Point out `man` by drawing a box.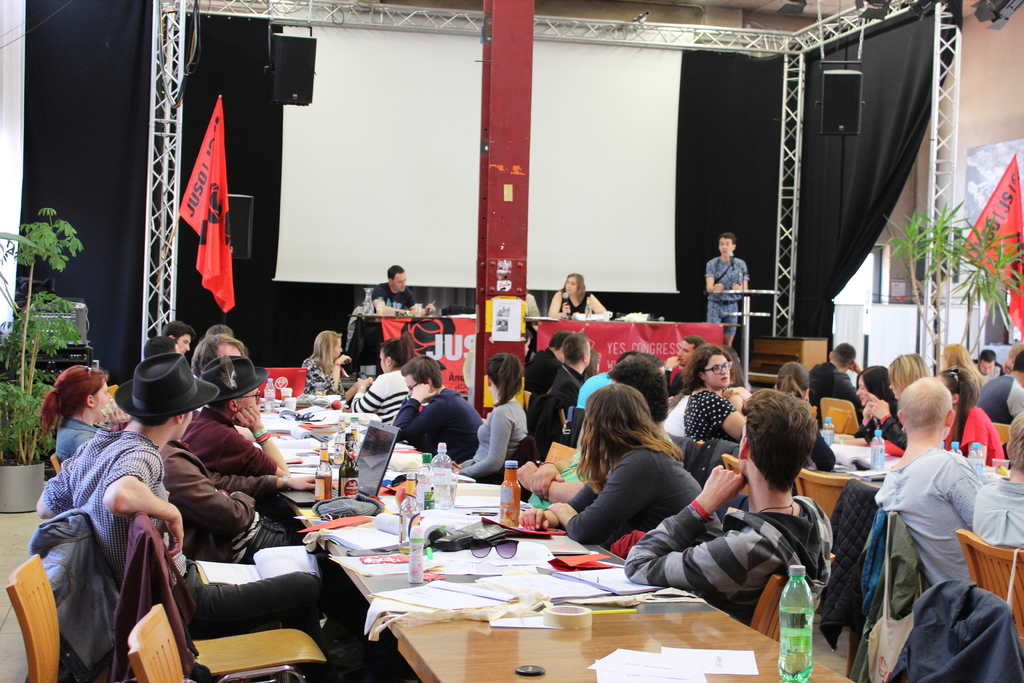
l=972, t=415, r=1023, b=546.
